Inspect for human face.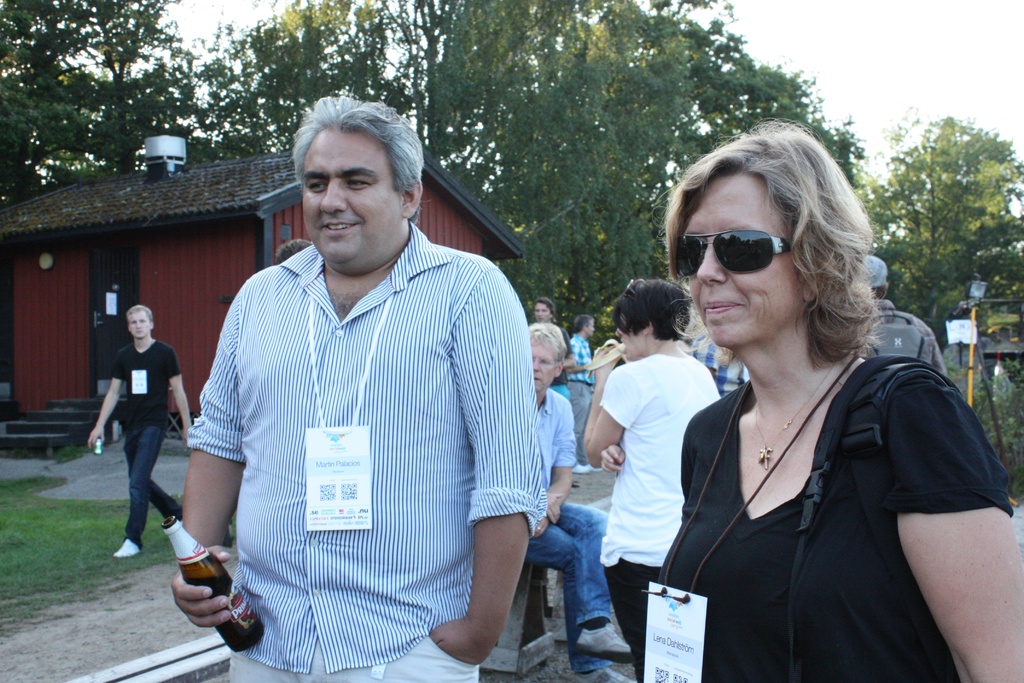
Inspection: bbox(682, 170, 808, 349).
